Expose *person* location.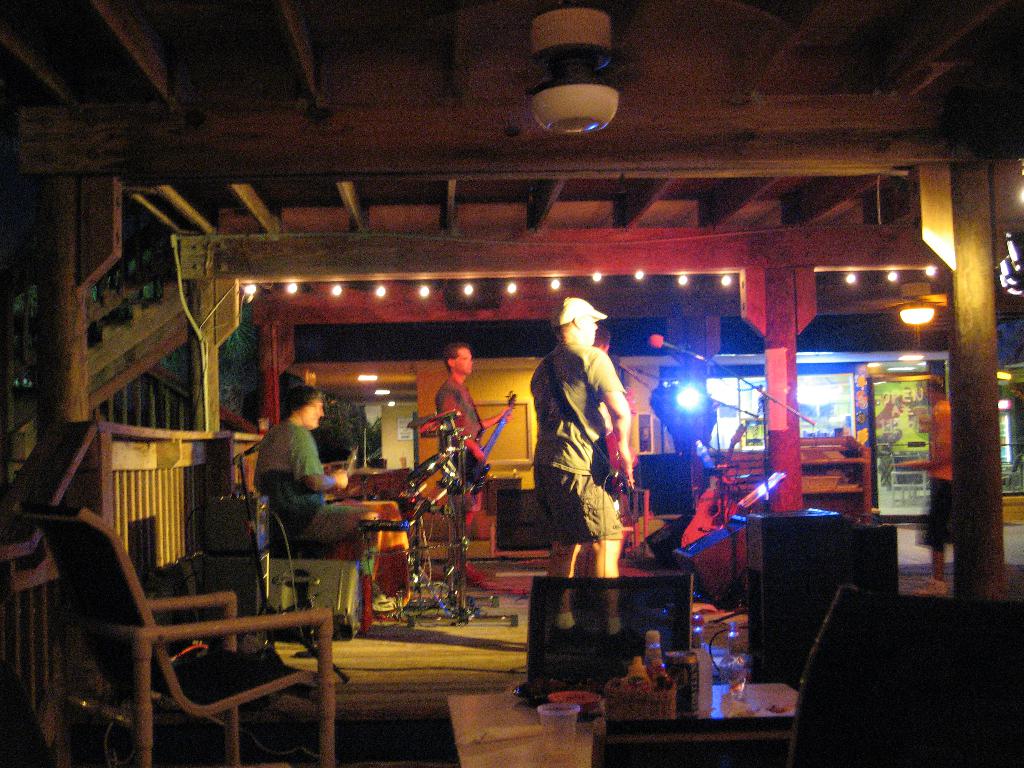
Exposed at 262/381/408/605.
